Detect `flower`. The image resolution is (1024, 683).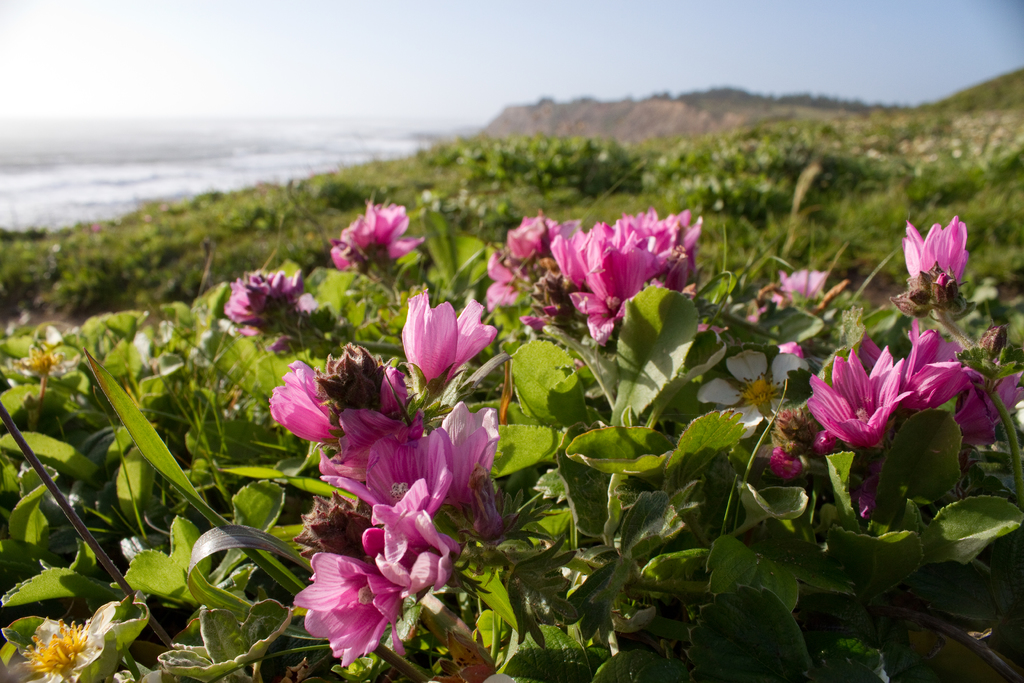
<bbox>224, 260, 311, 325</bbox>.
